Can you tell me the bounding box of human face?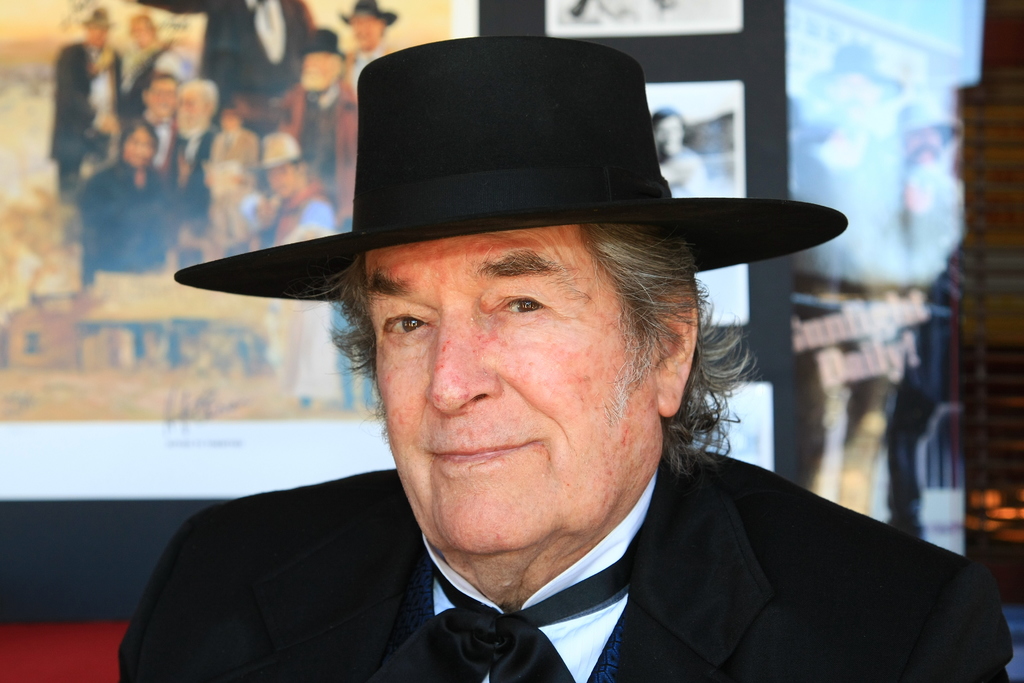
<box>362,224,655,557</box>.
